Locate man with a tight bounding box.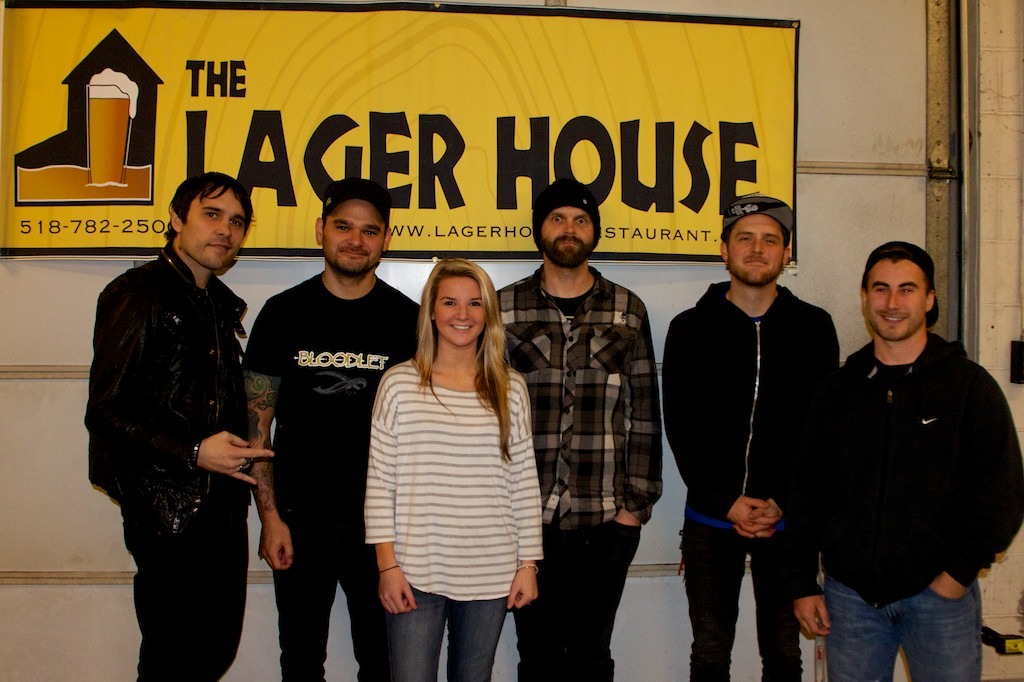
rect(497, 180, 658, 681).
